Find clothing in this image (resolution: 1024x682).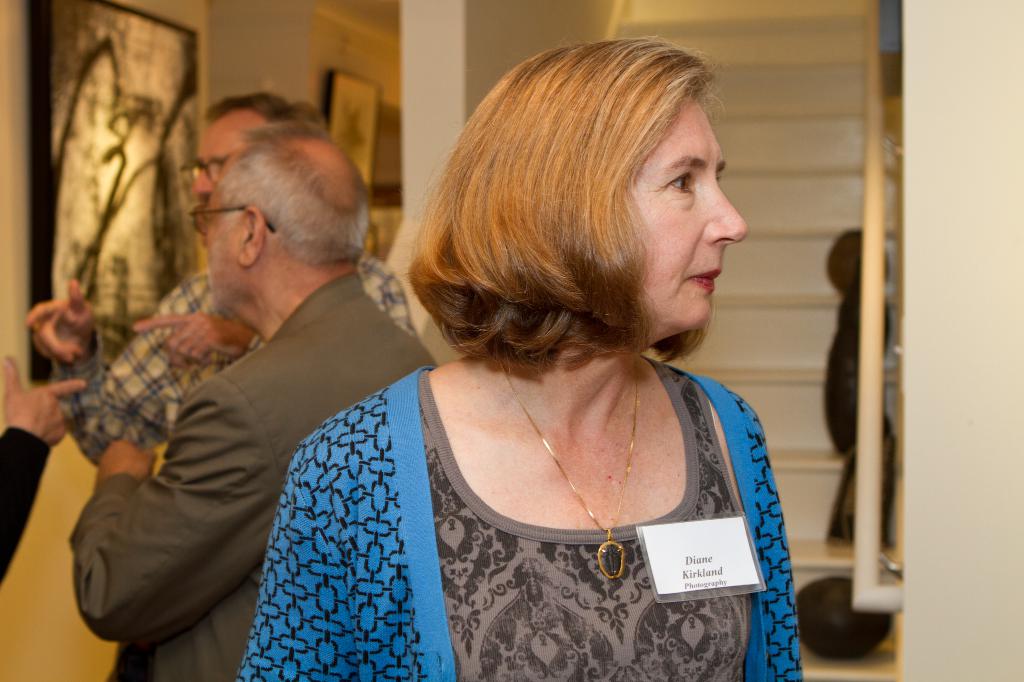
[x1=0, y1=425, x2=49, y2=591].
